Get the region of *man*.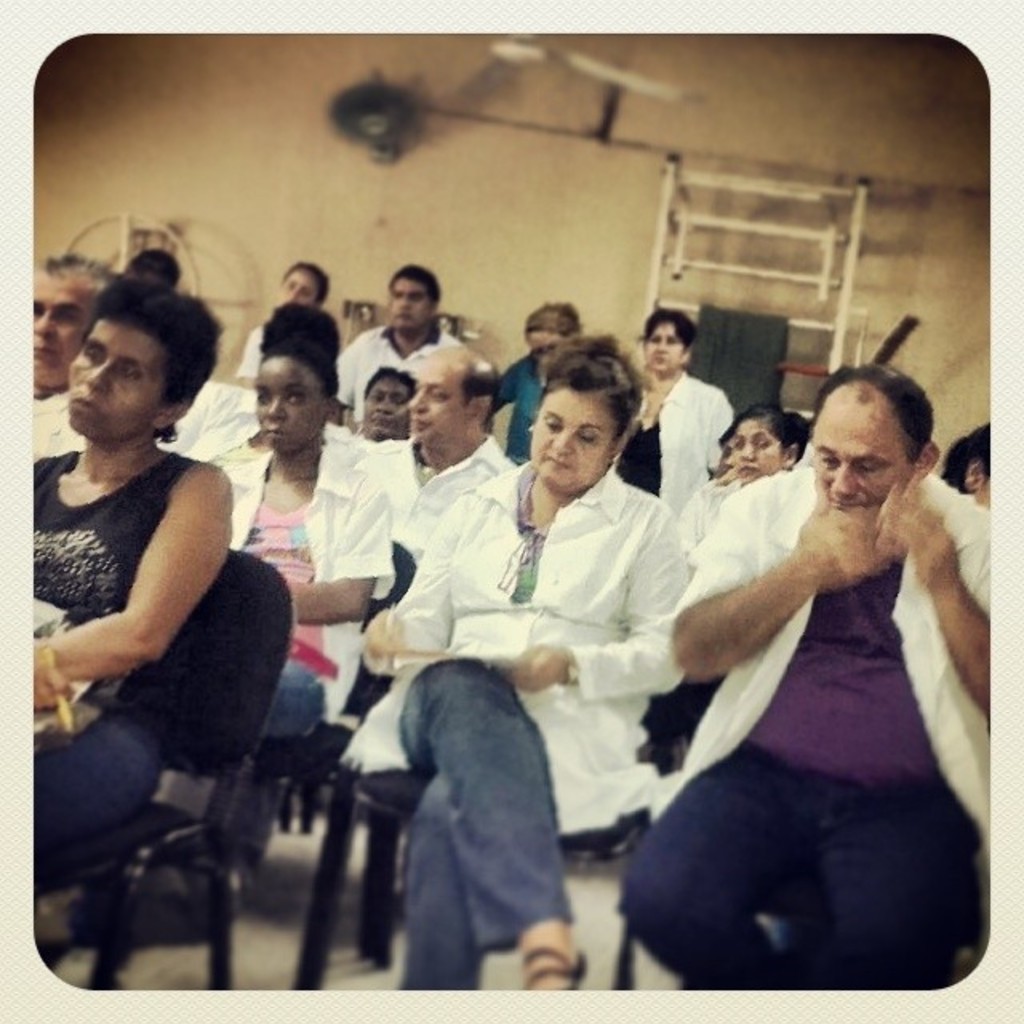
x1=354 y1=346 x2=517 y2=566.
